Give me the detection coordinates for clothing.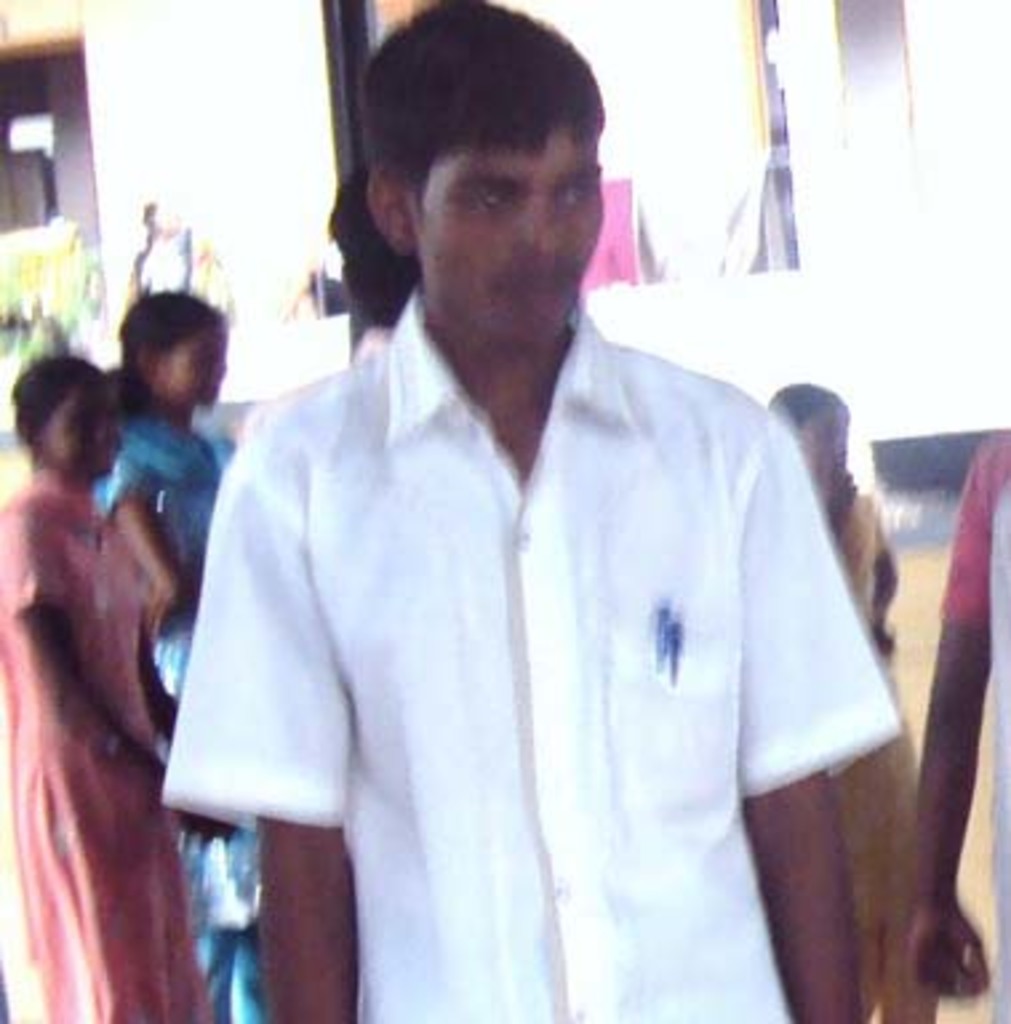
BBox(816, 483, 920, 1021).
